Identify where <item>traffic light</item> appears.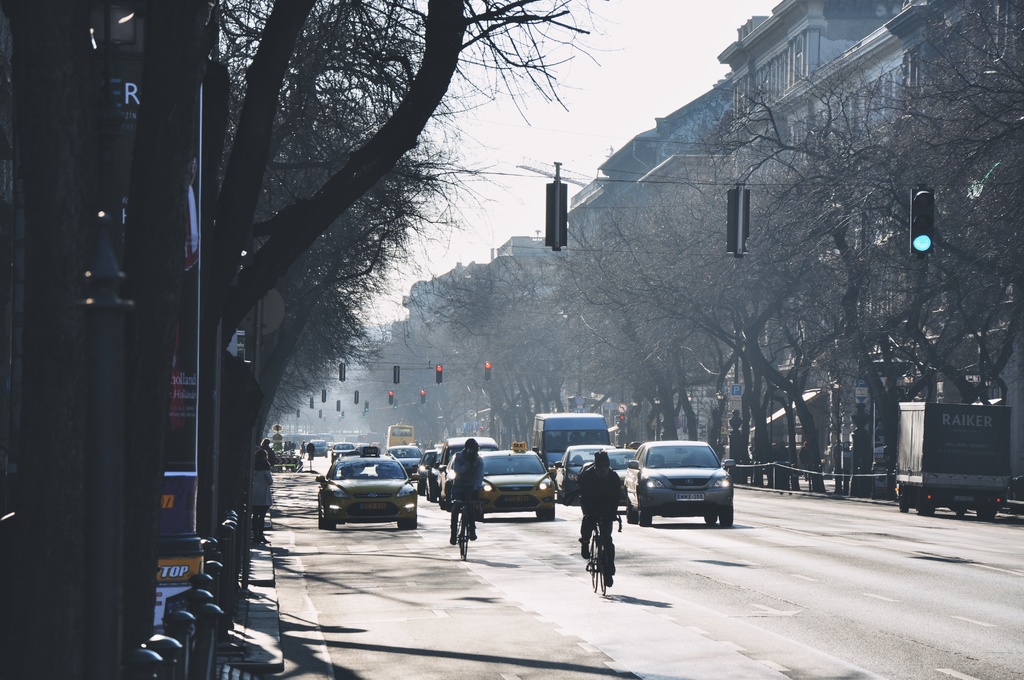
Appears at 395 366 399 387.
